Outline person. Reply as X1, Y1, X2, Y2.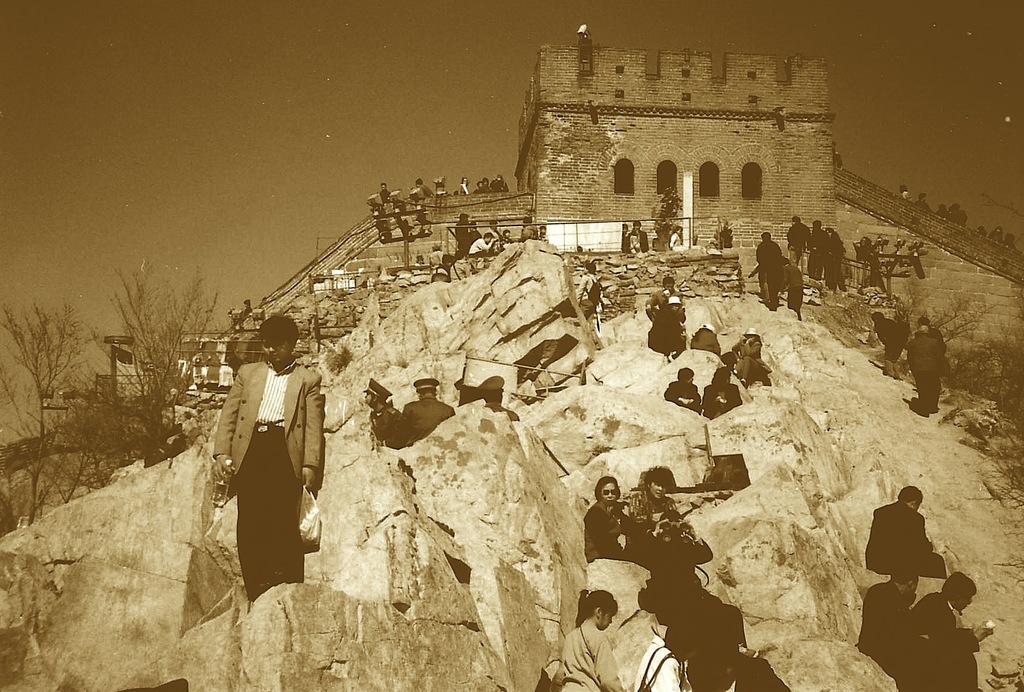
394, 378, 460, 453.
